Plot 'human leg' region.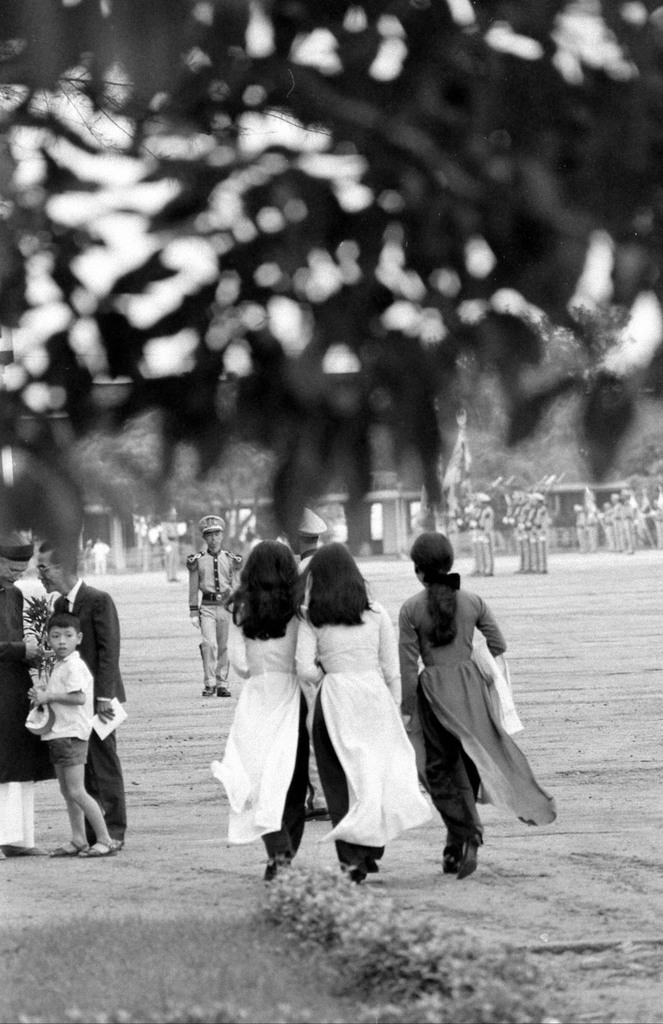
Plotted at region(442, 684, 495, 874).
